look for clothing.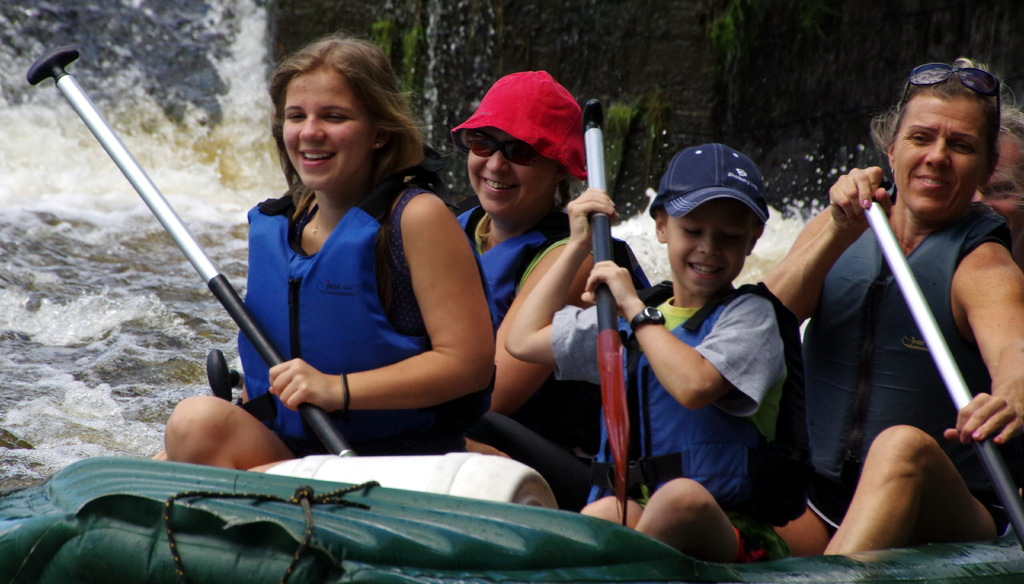
Found: [x1=236, y1=136, x2=484, y2=459].
